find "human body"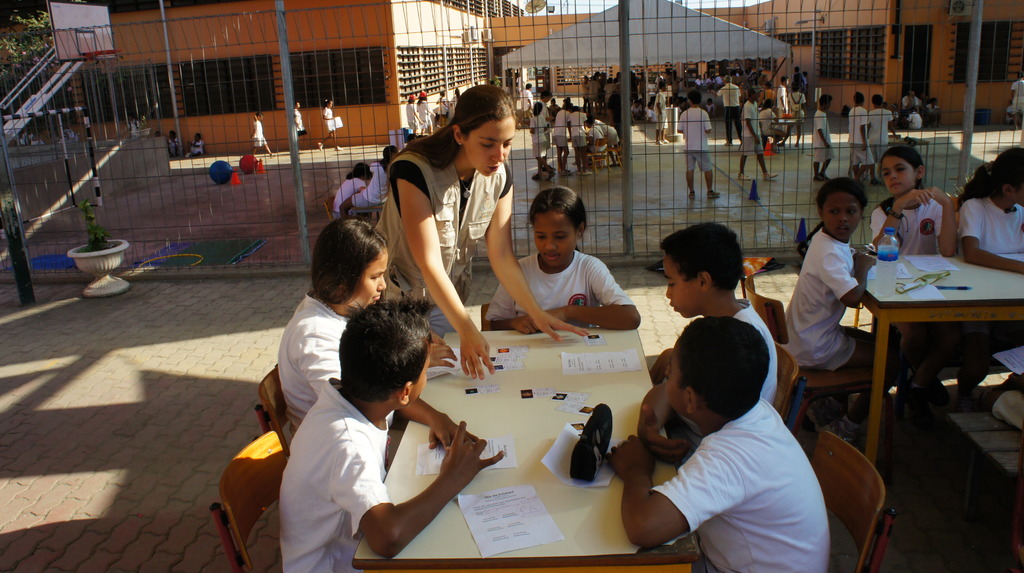
(847,88,869,175)
